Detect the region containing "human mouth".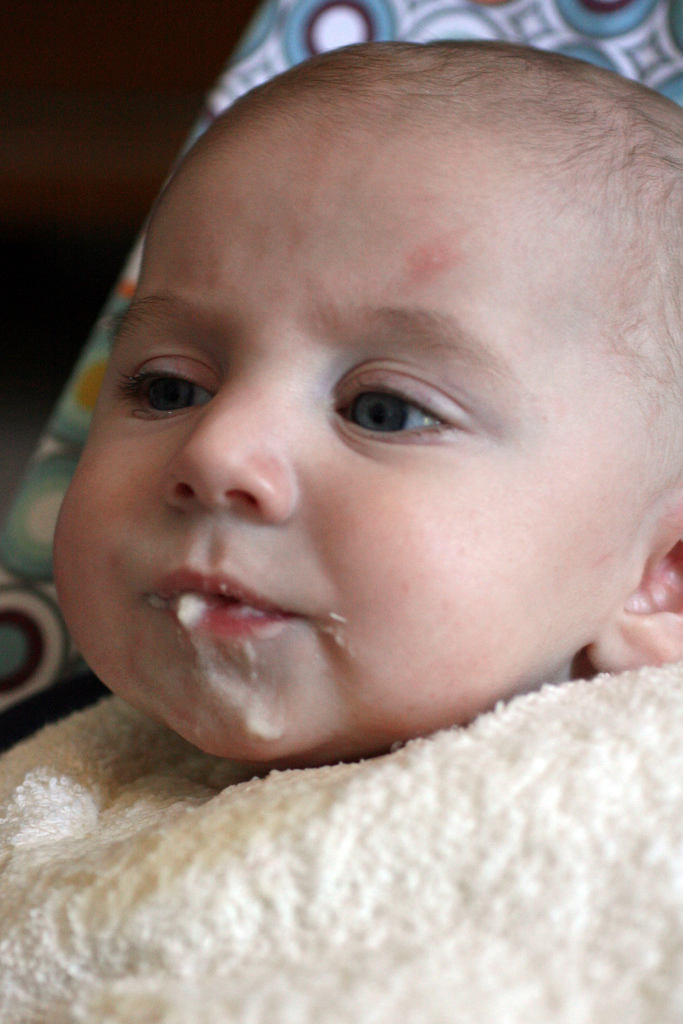
bbox(135, 555, 327, 642).
